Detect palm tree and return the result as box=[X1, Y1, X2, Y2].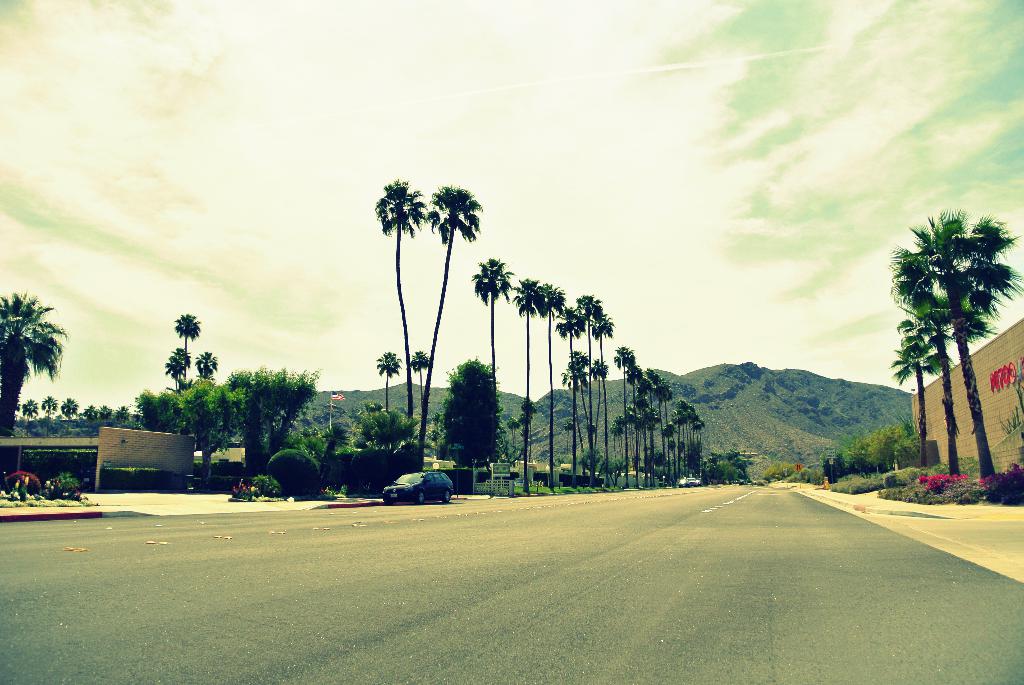
box=[372, 352, 403, 406].
